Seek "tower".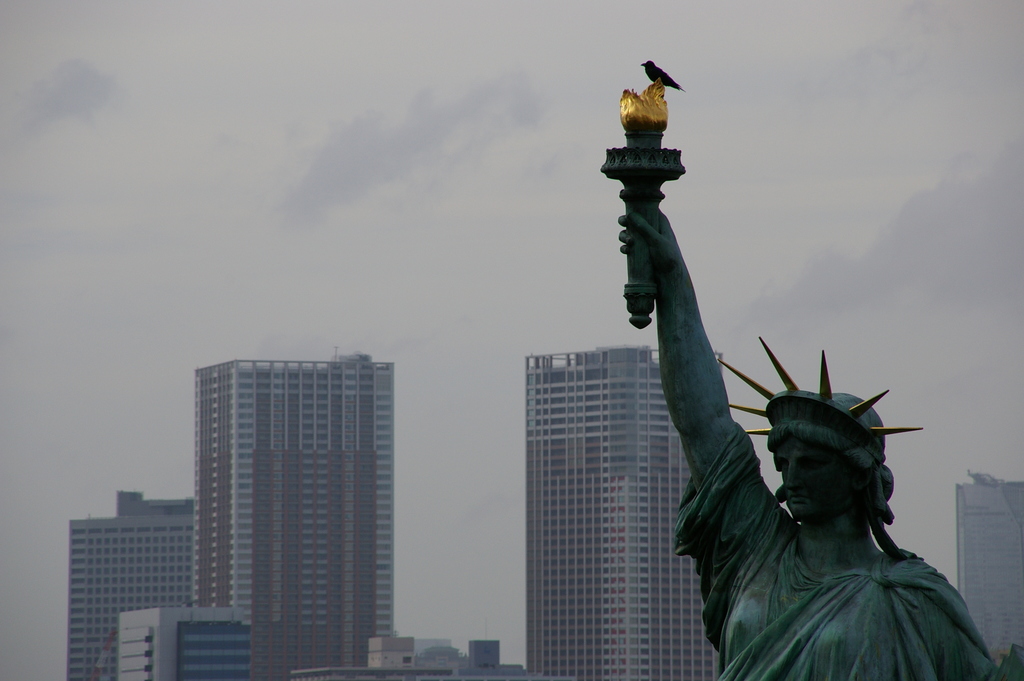
crop(193, 357, 395, 680).
